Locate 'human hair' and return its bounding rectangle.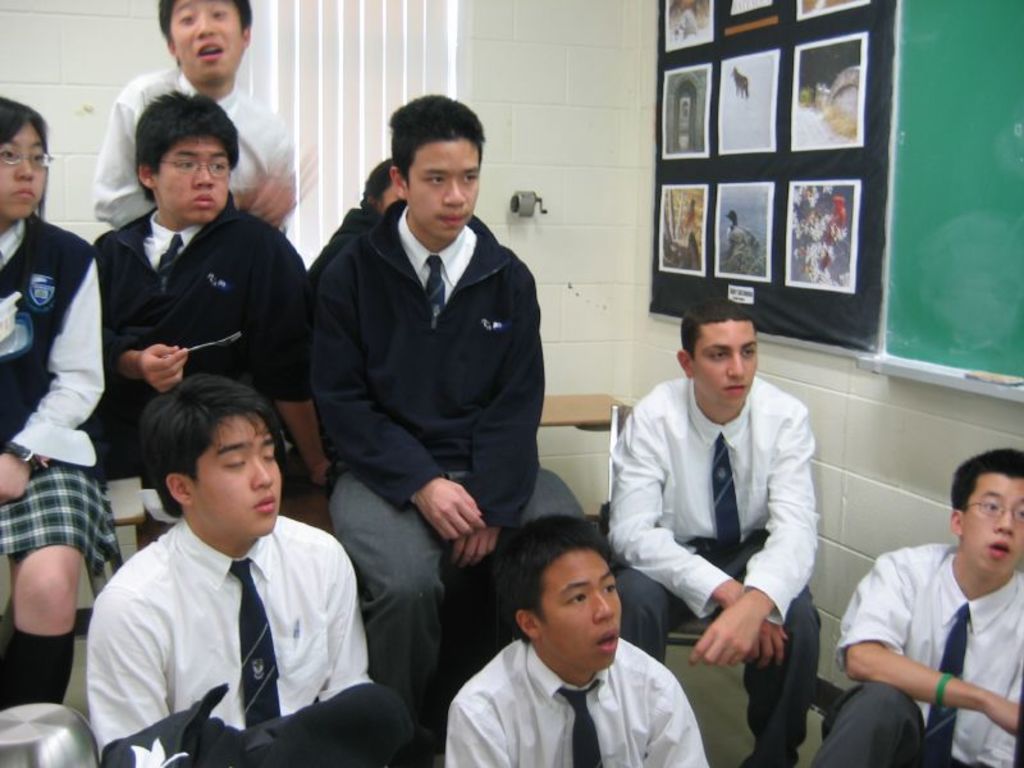
BBox(133, 88, 239, 205).
